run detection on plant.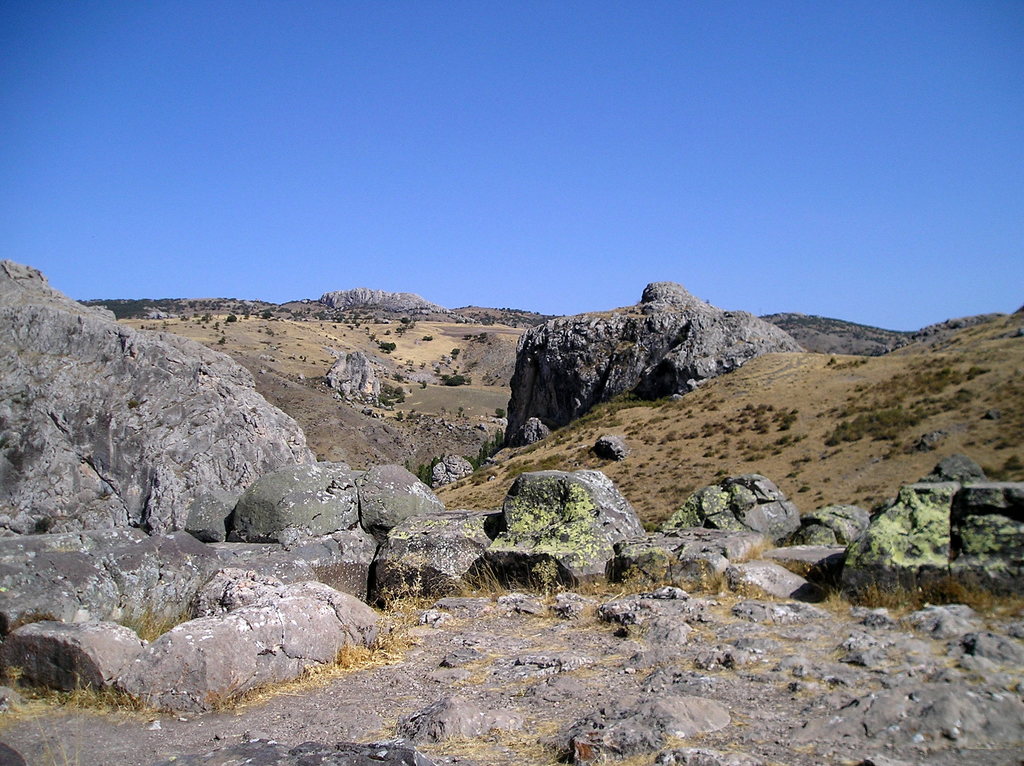
Result: box(836, 578, 883, 606).
